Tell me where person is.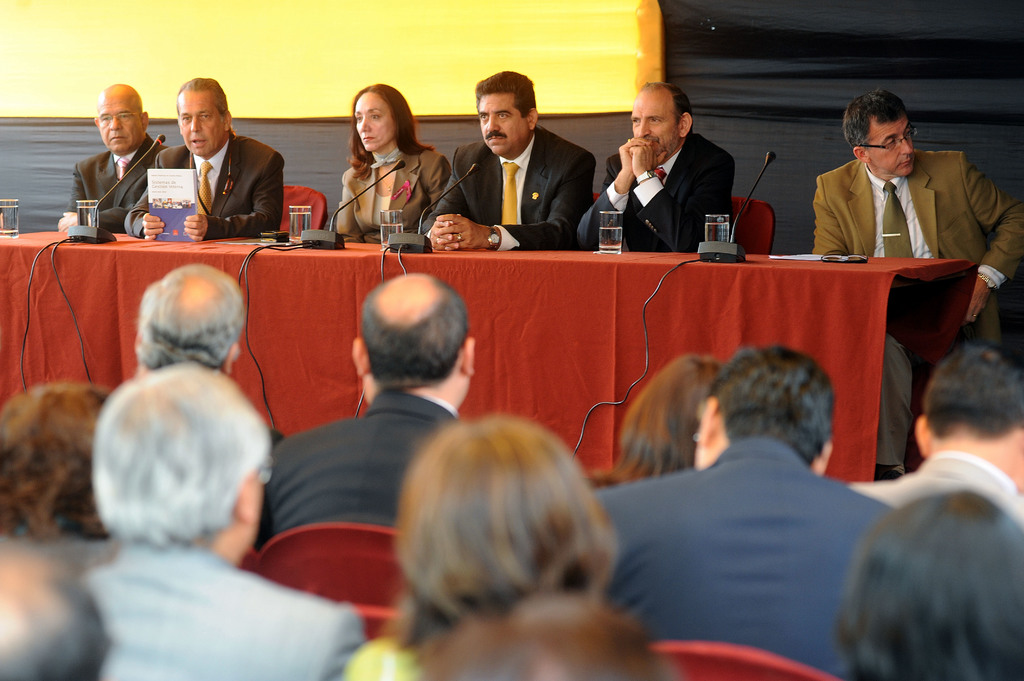
person is at [598, 74, 746, 262].
